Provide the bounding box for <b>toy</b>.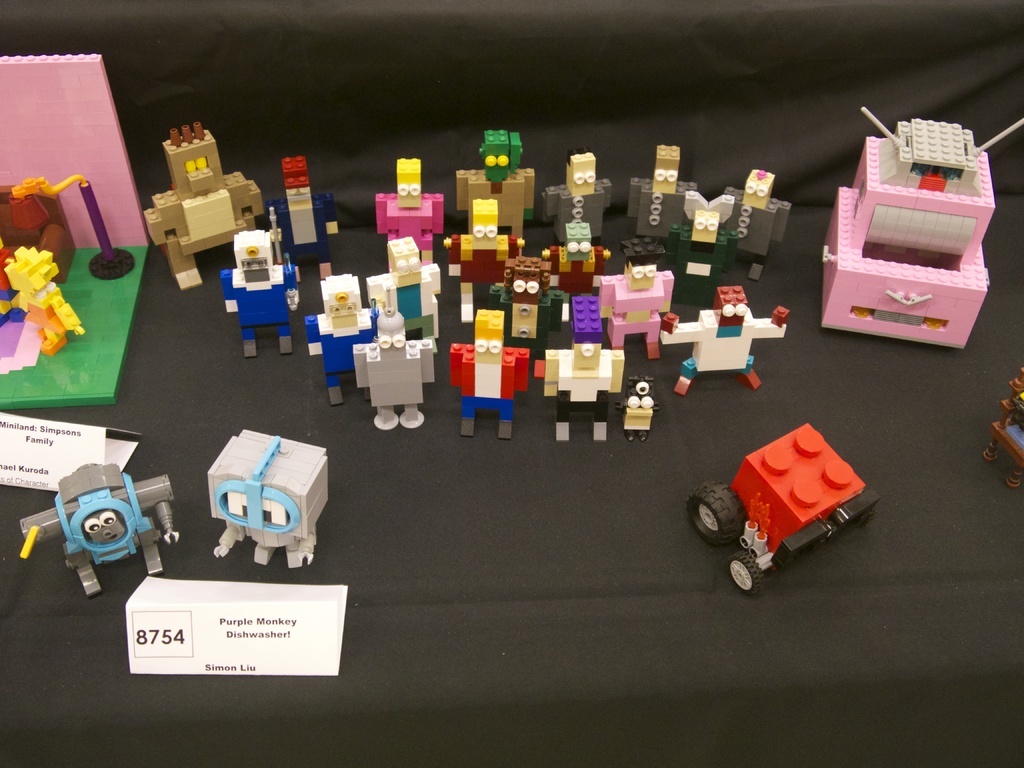
(left=696, top=415, right=881, bottom=598).
